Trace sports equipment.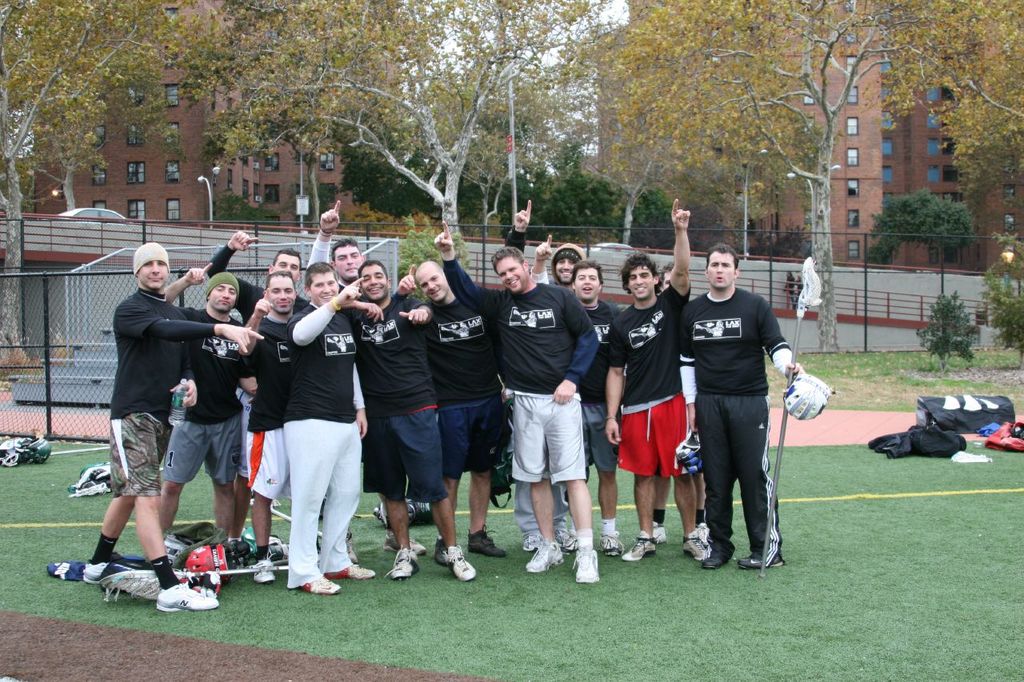
Traced to x1=186 y1=541 x2=230 y2=588.
